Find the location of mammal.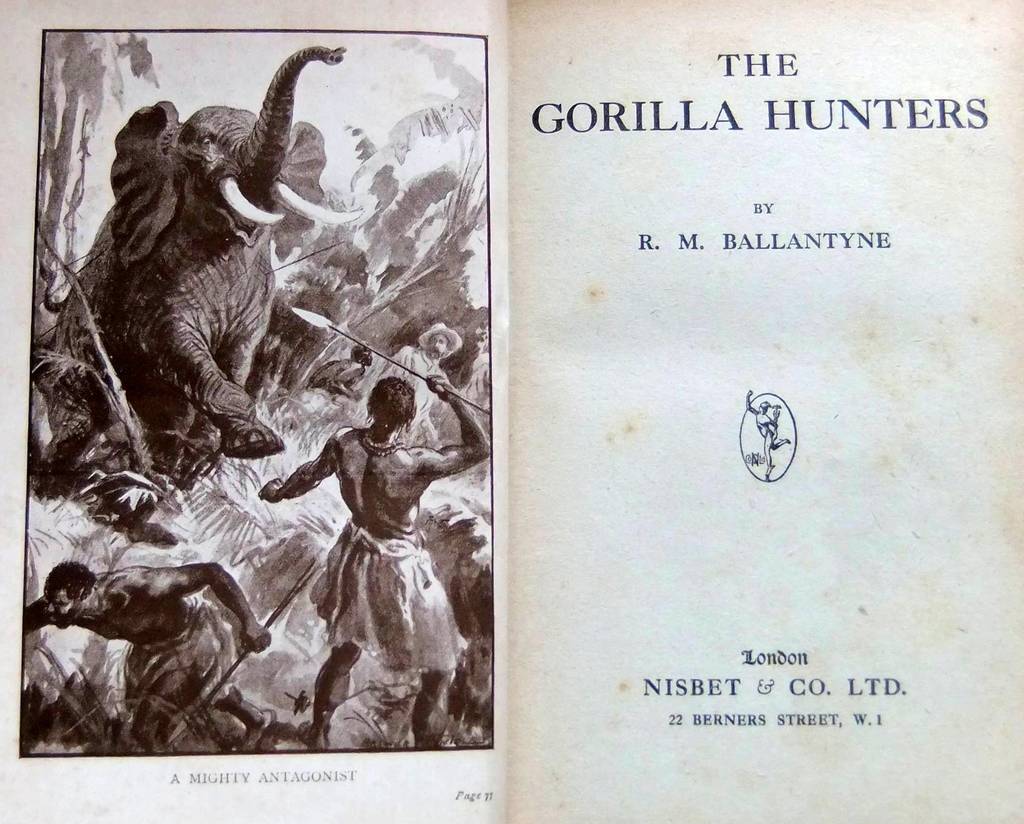
Location: pyautogui.locateOnScreen(238, 363, 474, 702).
